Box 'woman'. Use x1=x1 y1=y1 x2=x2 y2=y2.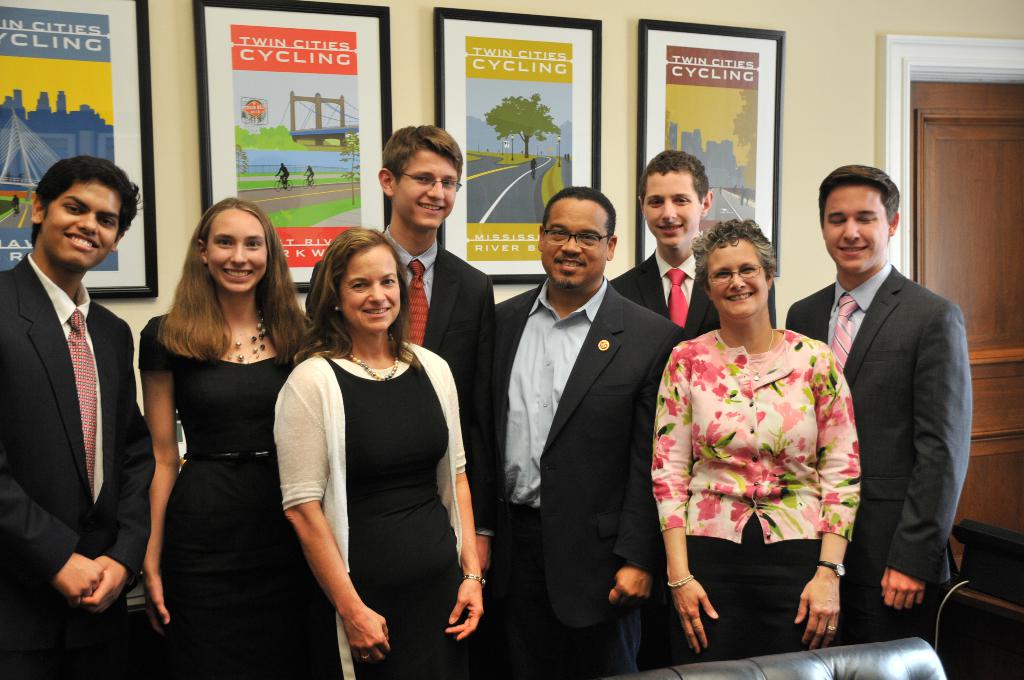
x1=666 y1=214 x2=870 y2=677.
